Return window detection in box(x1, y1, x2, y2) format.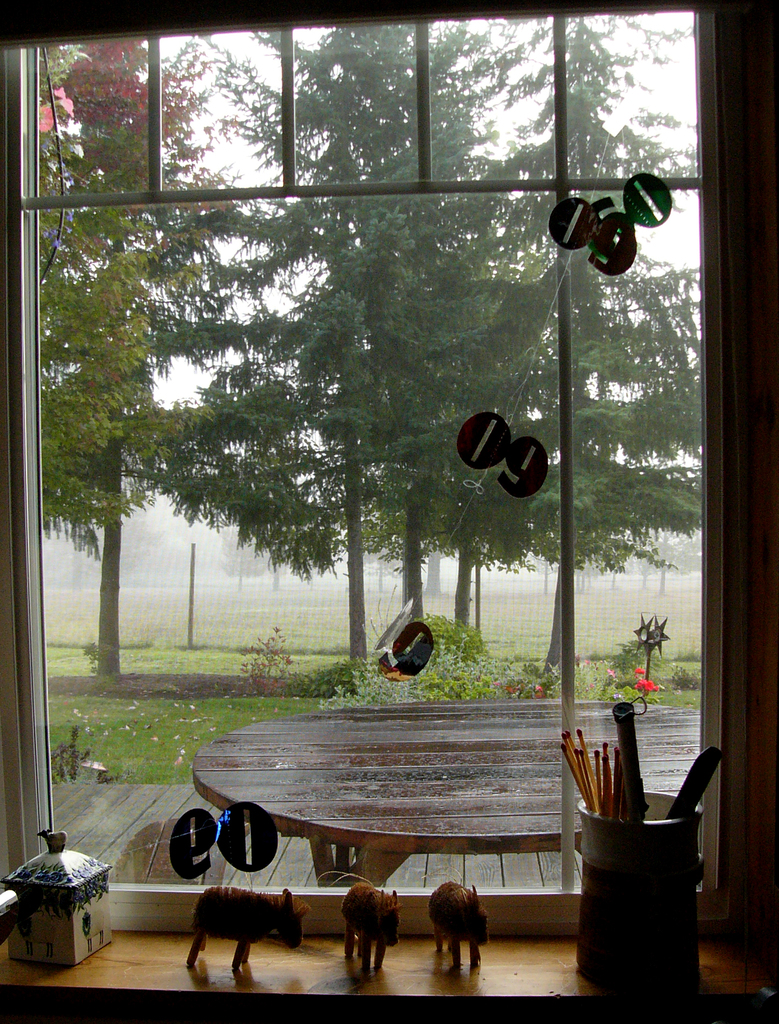
box(41, 64, 778, 906).
